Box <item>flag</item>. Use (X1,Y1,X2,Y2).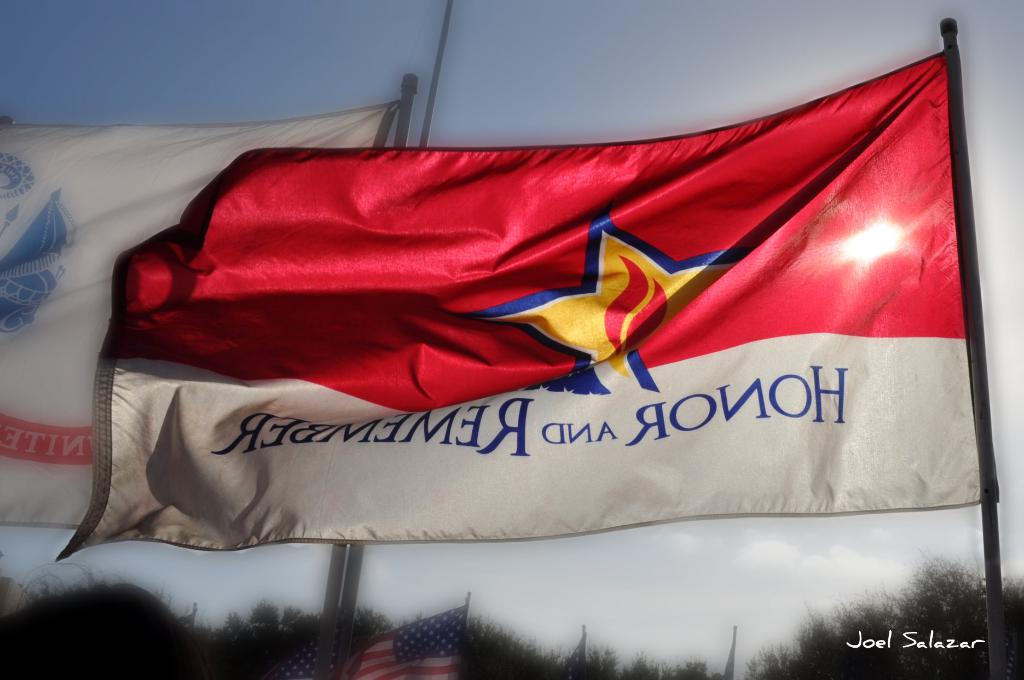
(0,104,407,537).
